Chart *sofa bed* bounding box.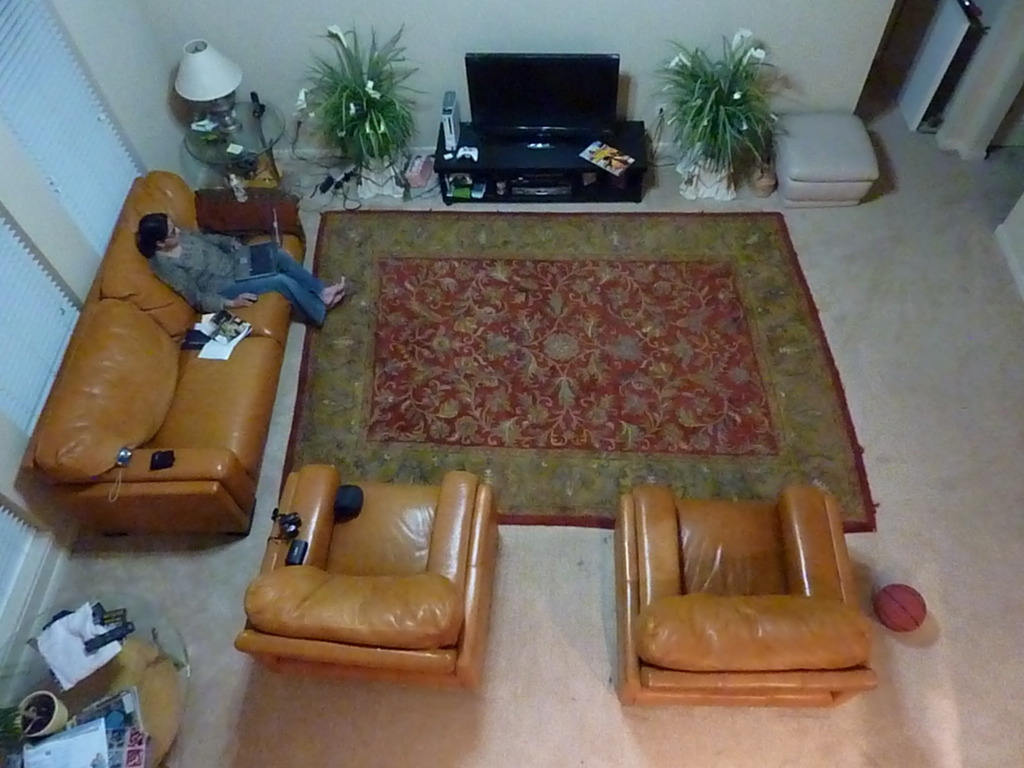
Charted: select_region(29, 171, 303, 537).
